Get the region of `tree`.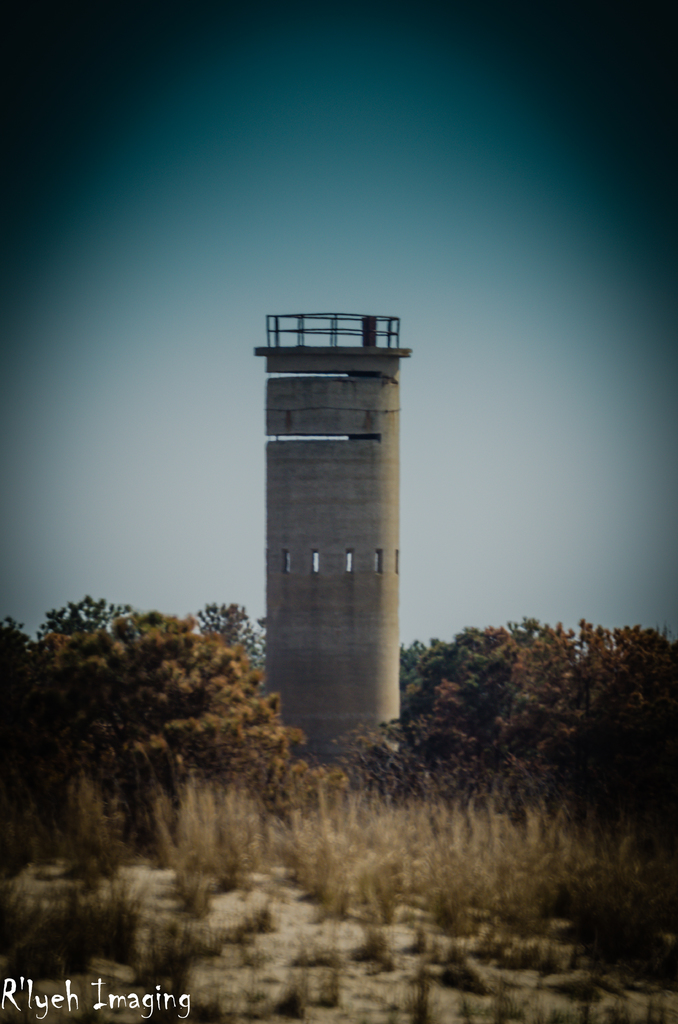
[24,582,250,885].
